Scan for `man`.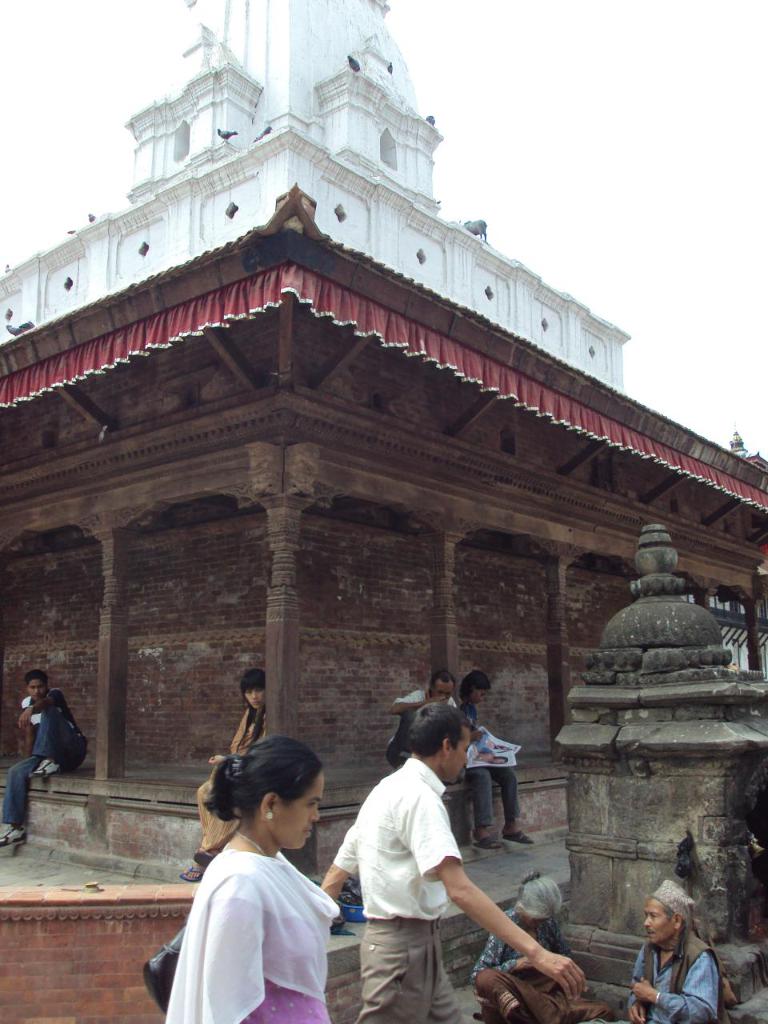
Scan result: (x1=627, y1=878, x2=727, y2=1023).
